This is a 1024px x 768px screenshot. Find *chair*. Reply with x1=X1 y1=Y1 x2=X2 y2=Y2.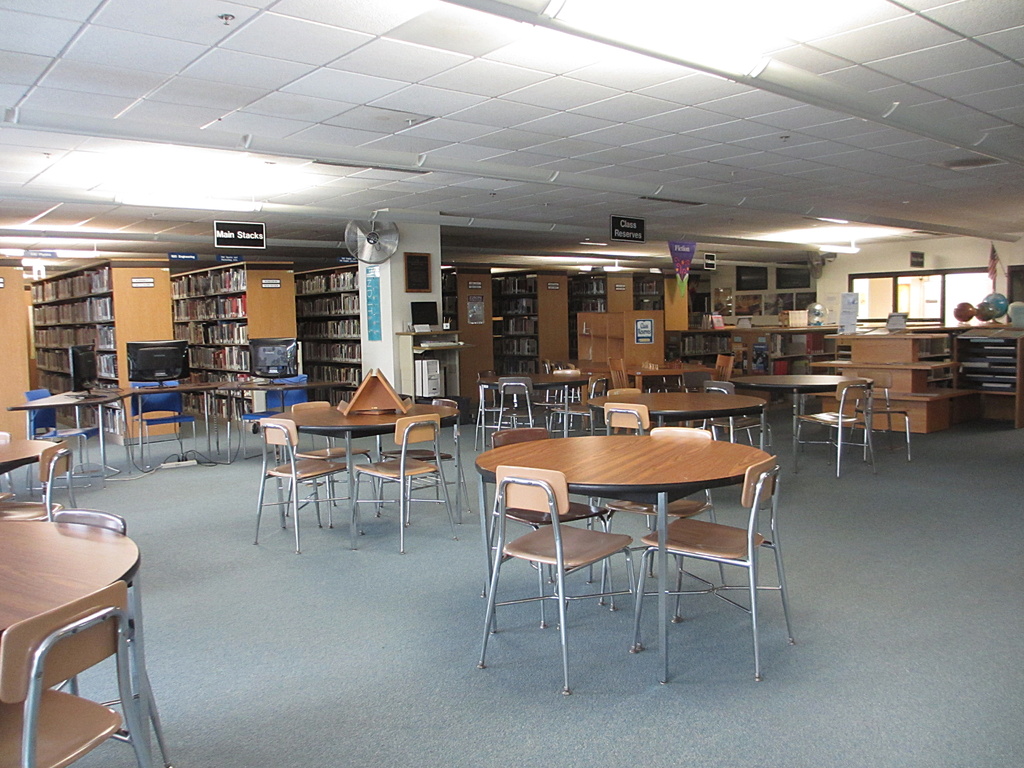
x1=255 y1=420 x2=366 y2=546.
